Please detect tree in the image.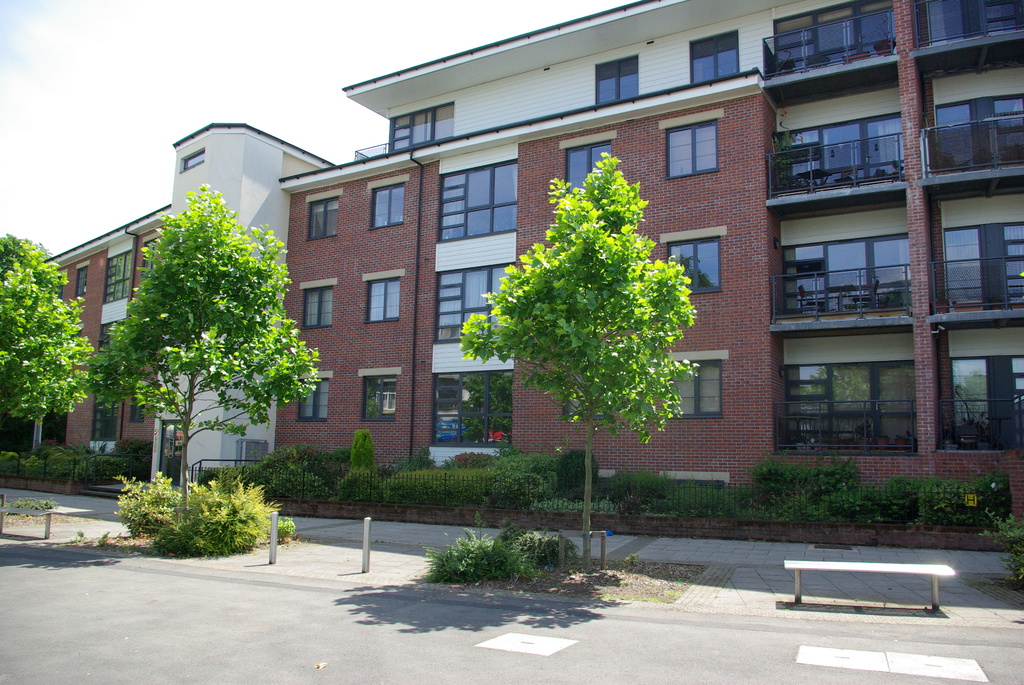
<box>0,232,106,451</box>.
